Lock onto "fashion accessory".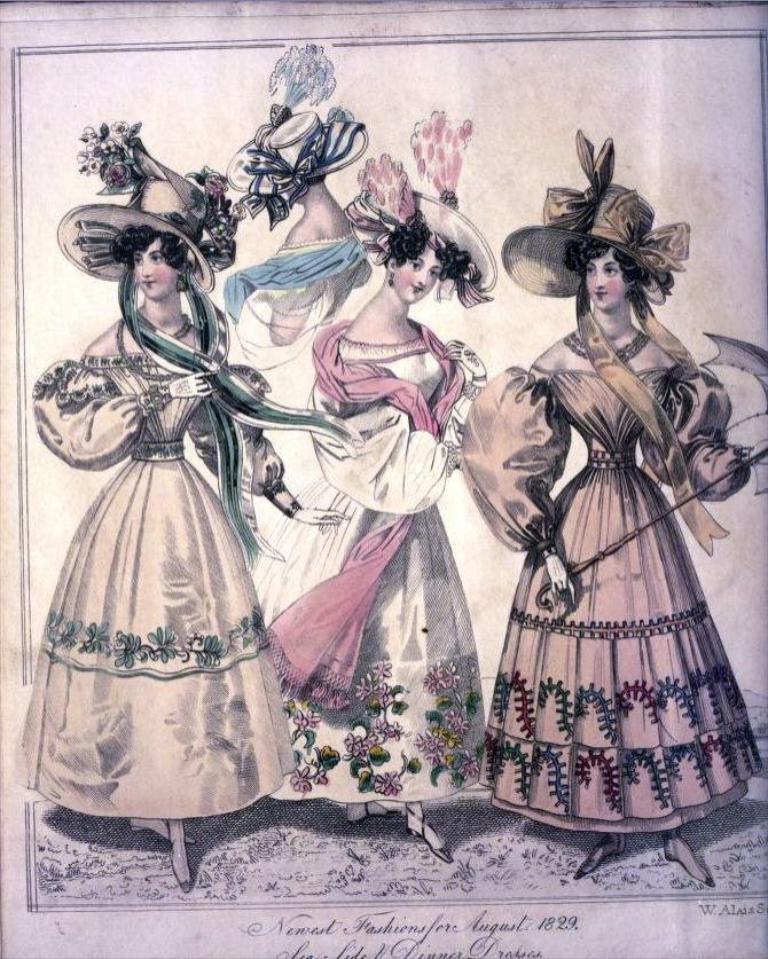
Locked: box(227, 40, 370, 230).
